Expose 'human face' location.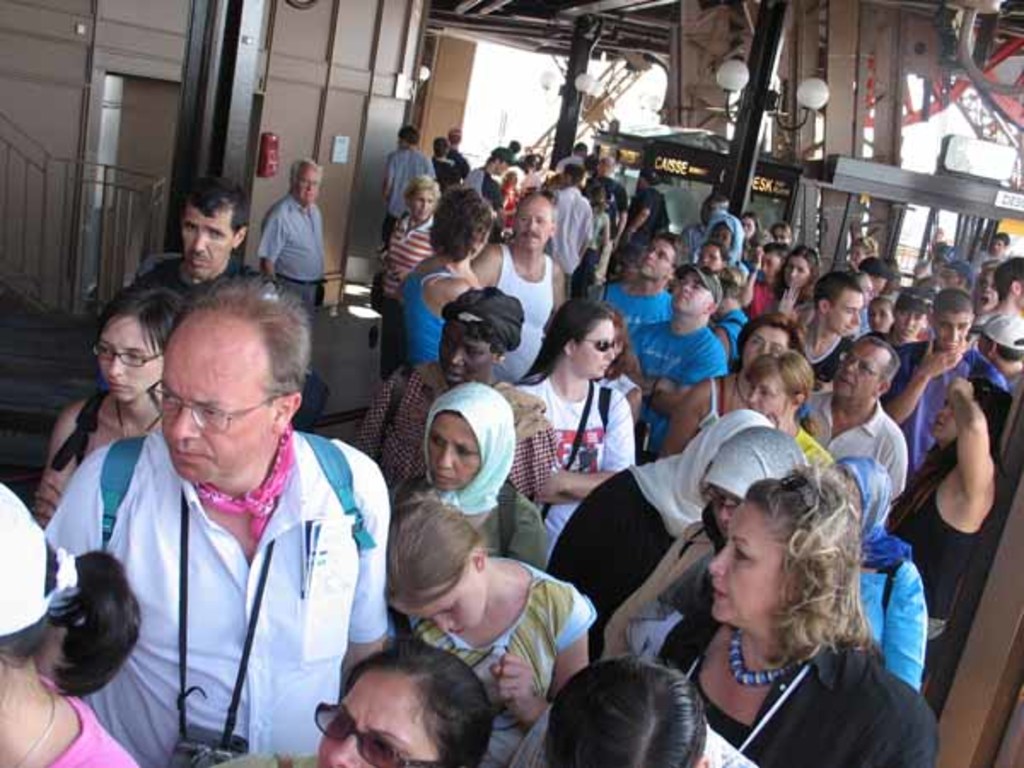
Exposed at x1=321, y1=667, x2=437, y2=766.
